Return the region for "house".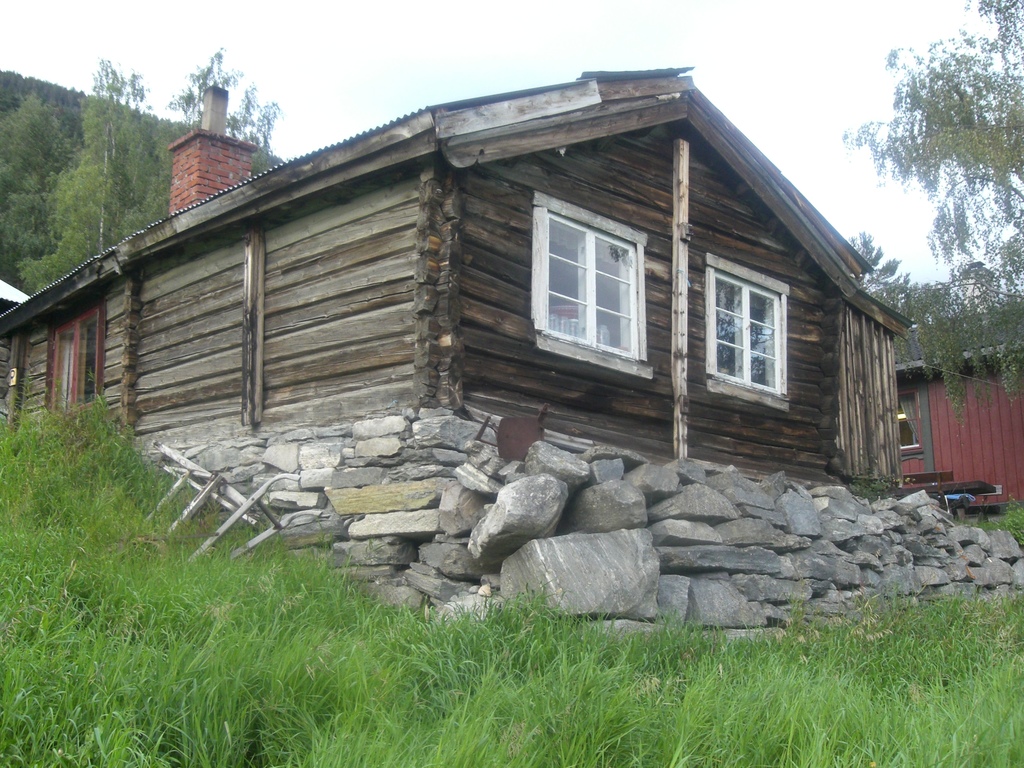
<region>886, 338, 1023, 509</region>.
